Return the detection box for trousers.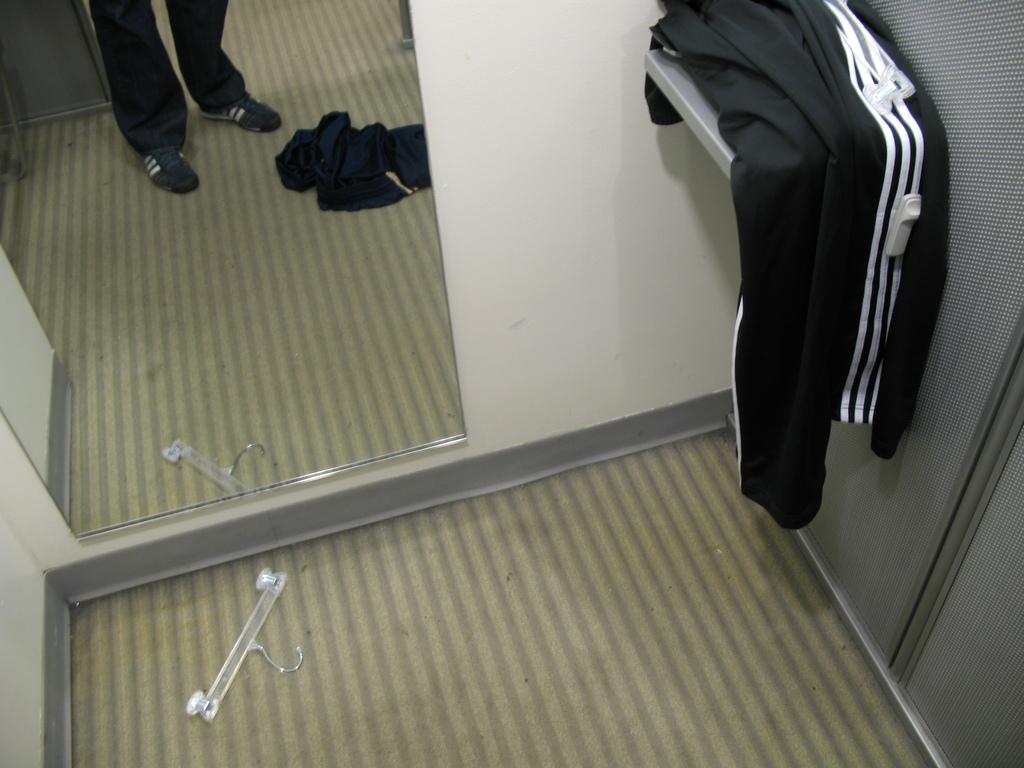
641/0/952/523.
